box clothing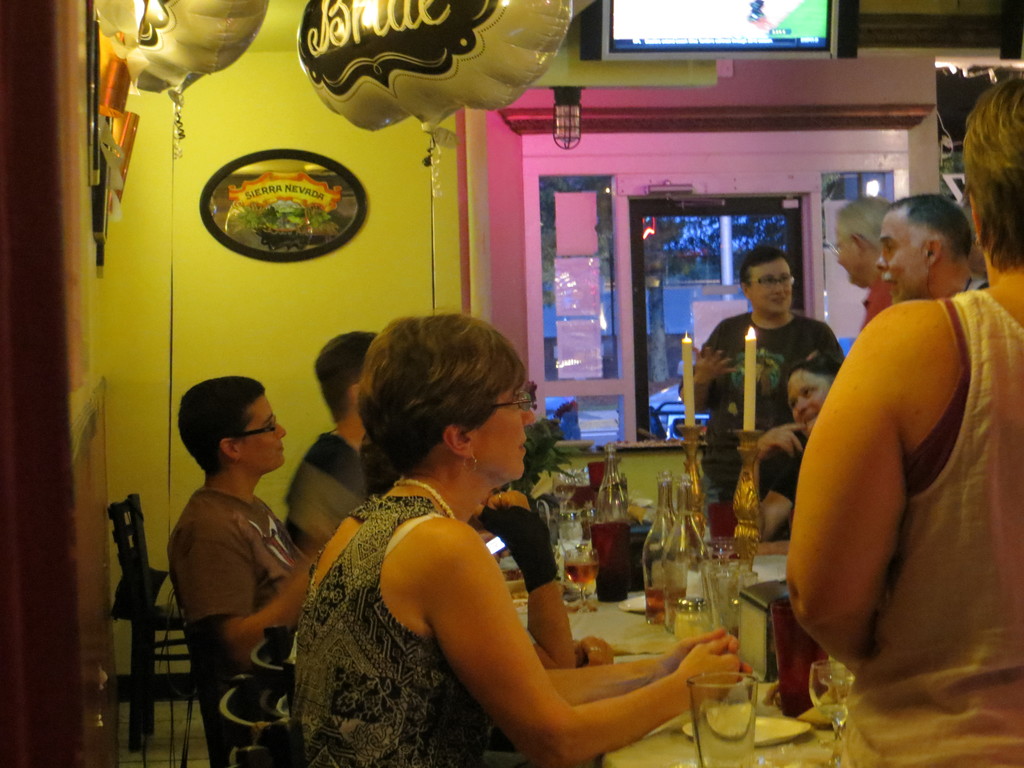
{"left": 289, "top": 493, "right": 498, "bottom": 767}
